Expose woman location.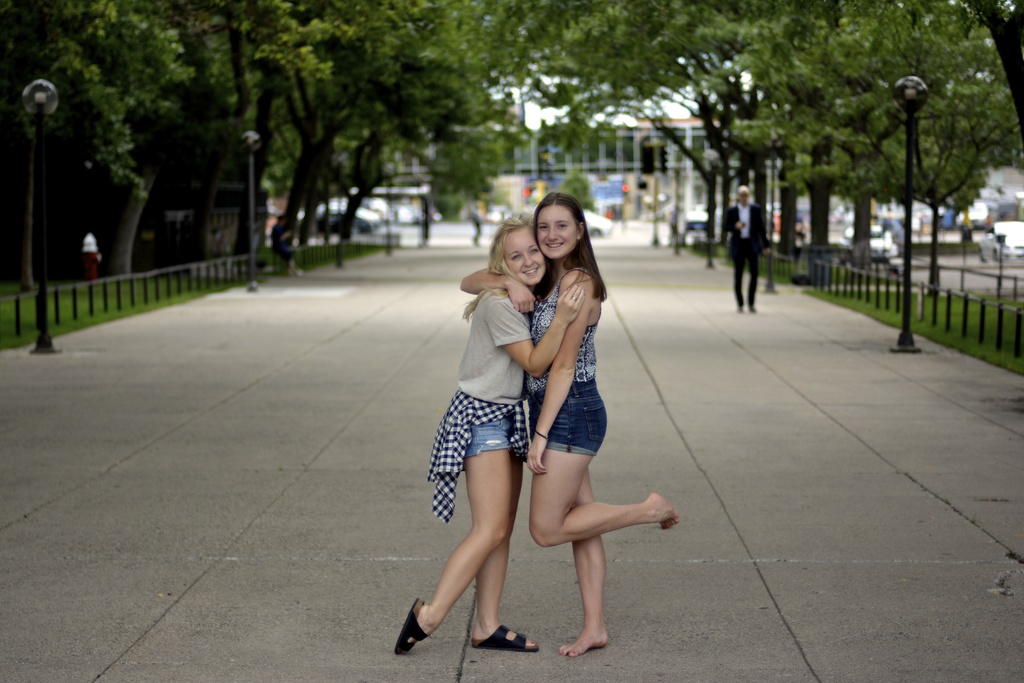
Exposed at {"left": 458, "top": 193, "right": 680, "bottom": 660}.
